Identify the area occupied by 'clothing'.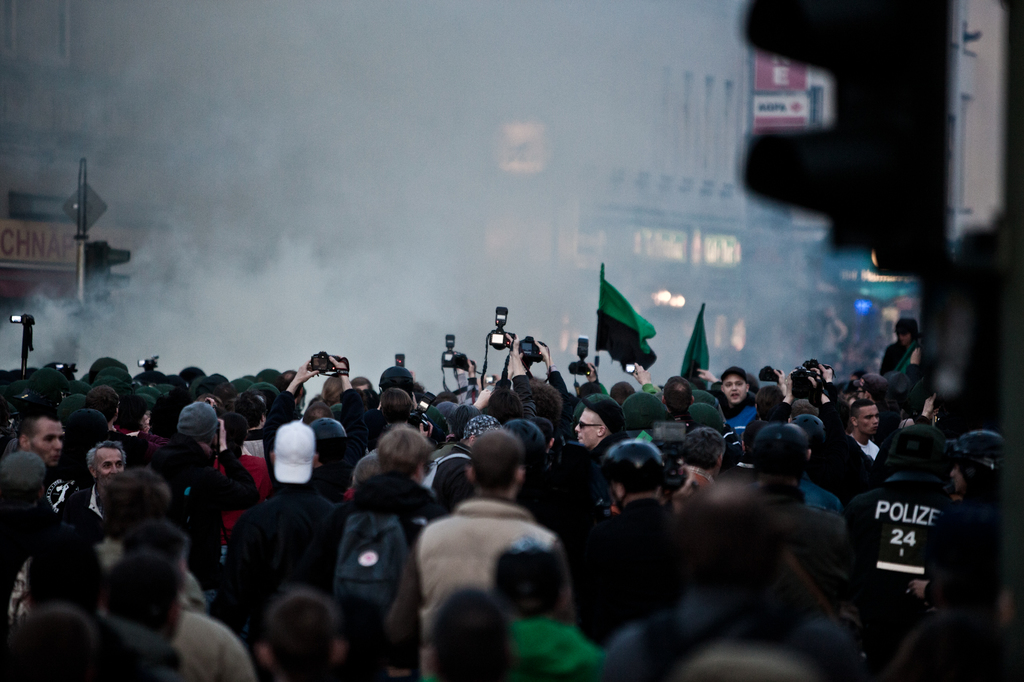
Area: rect(9, 538, 212, 636).
